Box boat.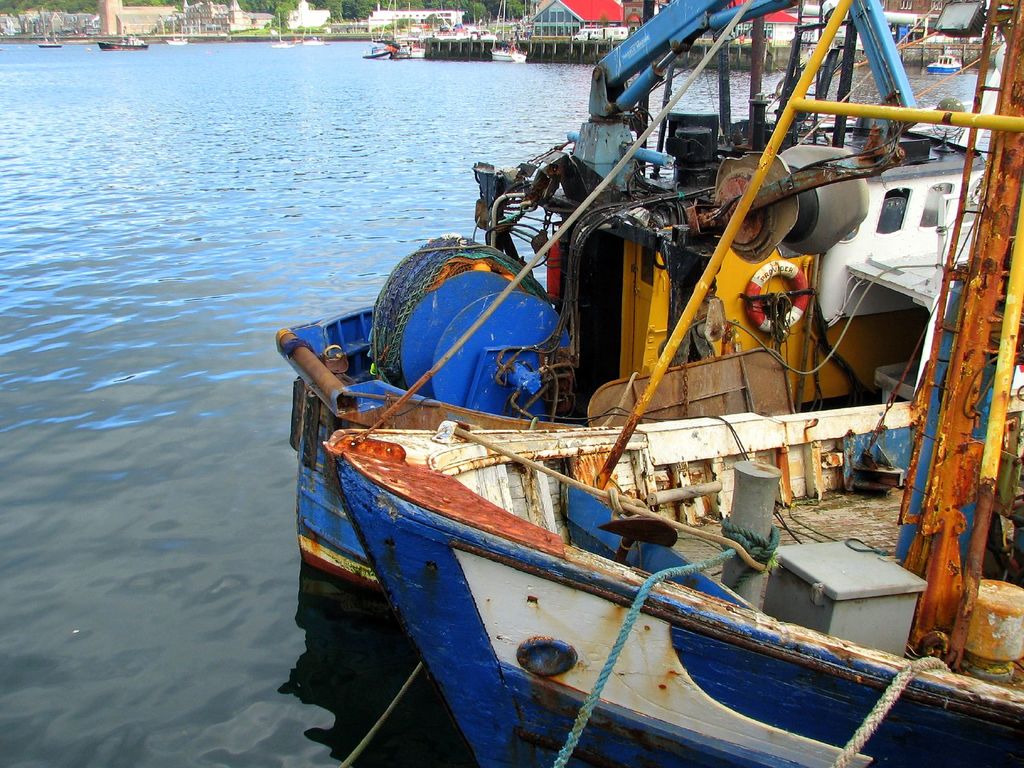
(359,30,391,60).
